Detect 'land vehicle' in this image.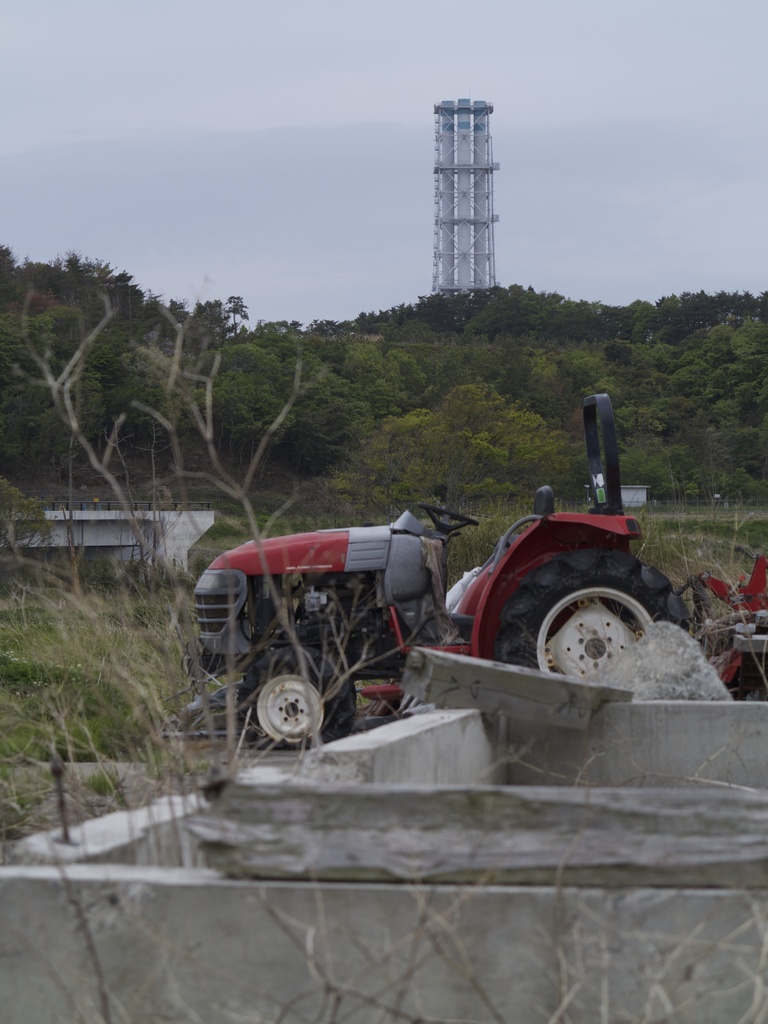
Detection: {"left": 191, "top": 389, "right": 767, "bottom": 755}.
